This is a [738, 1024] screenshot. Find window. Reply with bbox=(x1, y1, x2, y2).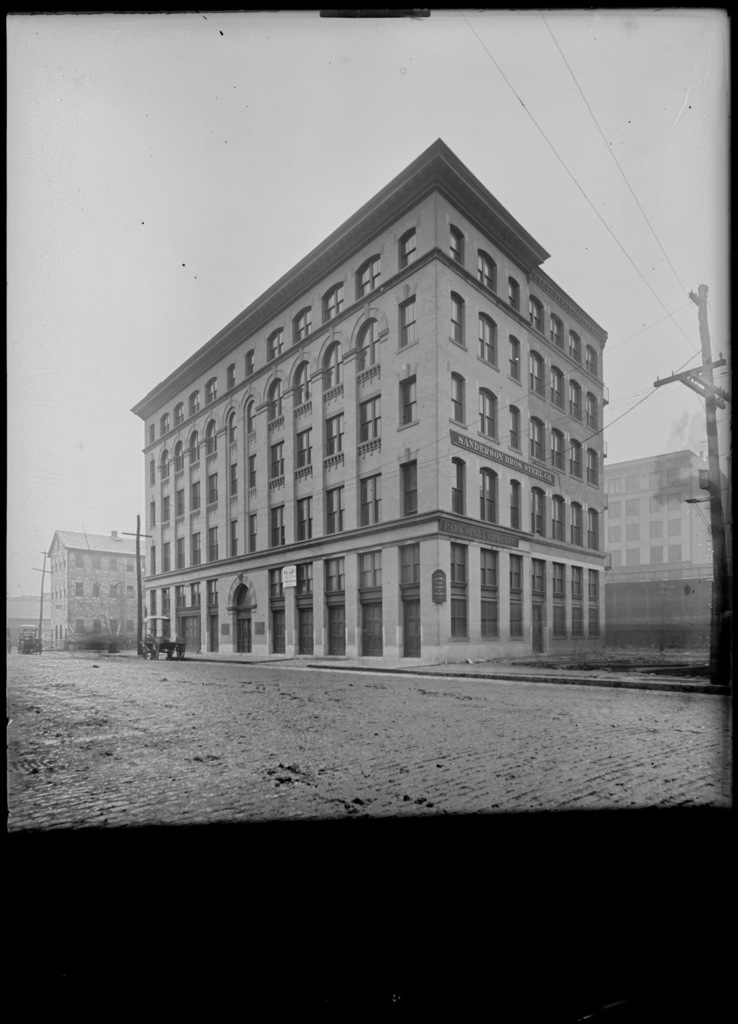
bbox=(505, 406, 520, 450).
